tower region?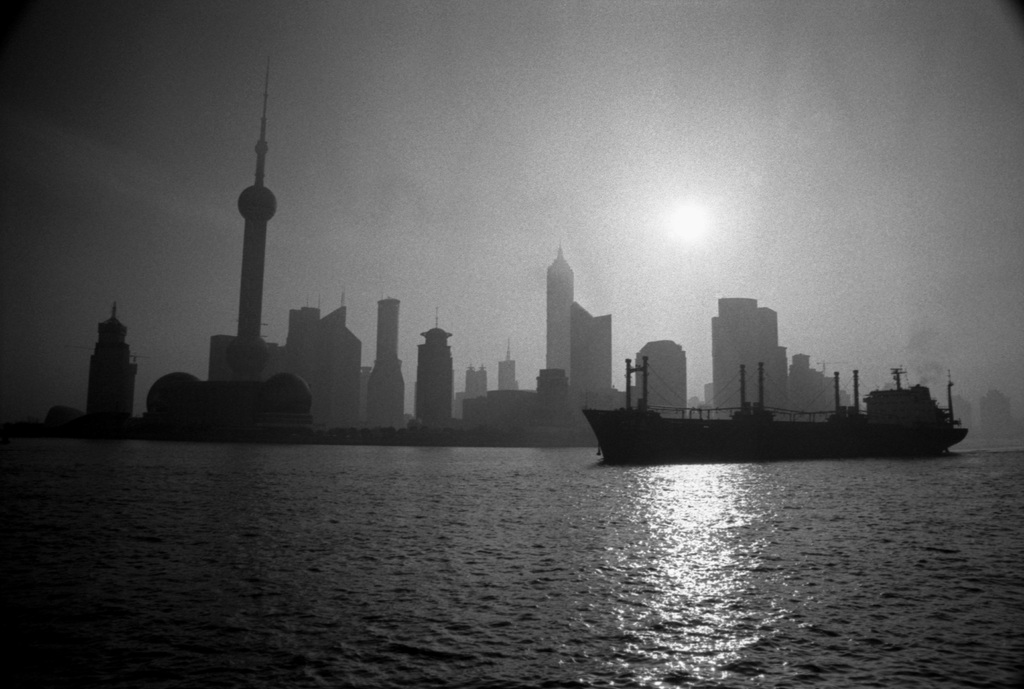
box=[545, 245, 579, 381]
